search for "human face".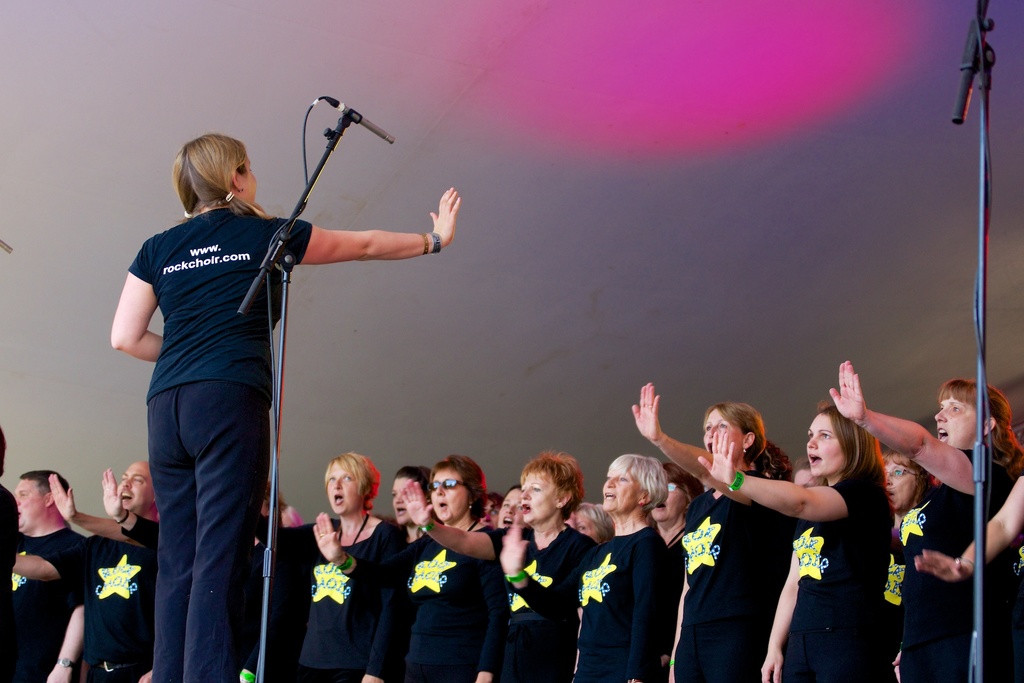
Found at locate(645, 483, 687, 521).
